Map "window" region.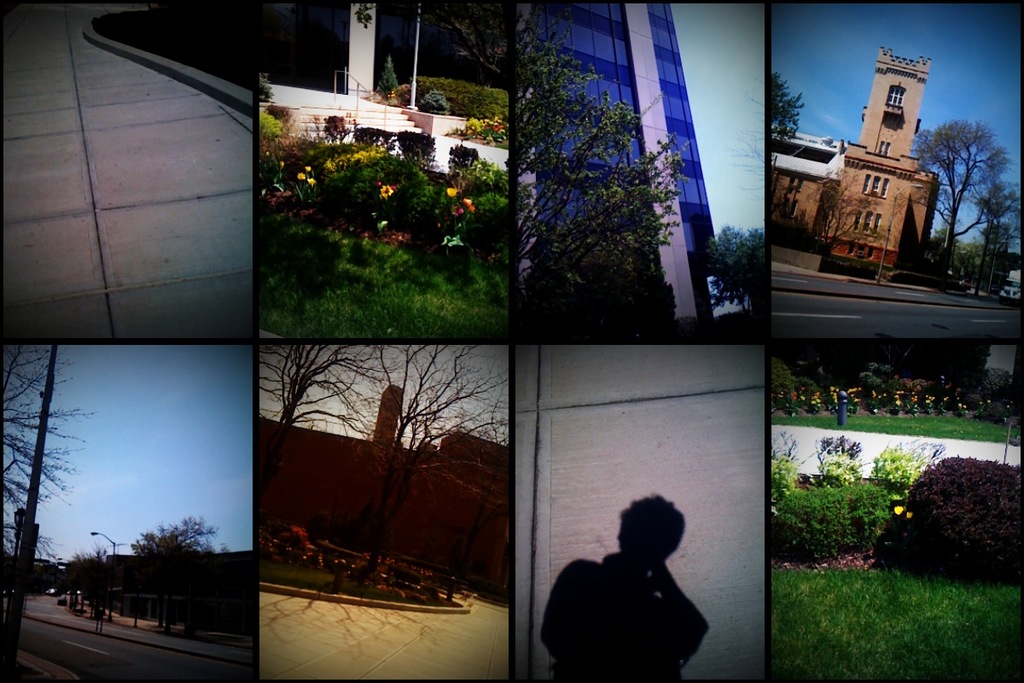
Mapped to l=886, t=85, r=906, b=106.
